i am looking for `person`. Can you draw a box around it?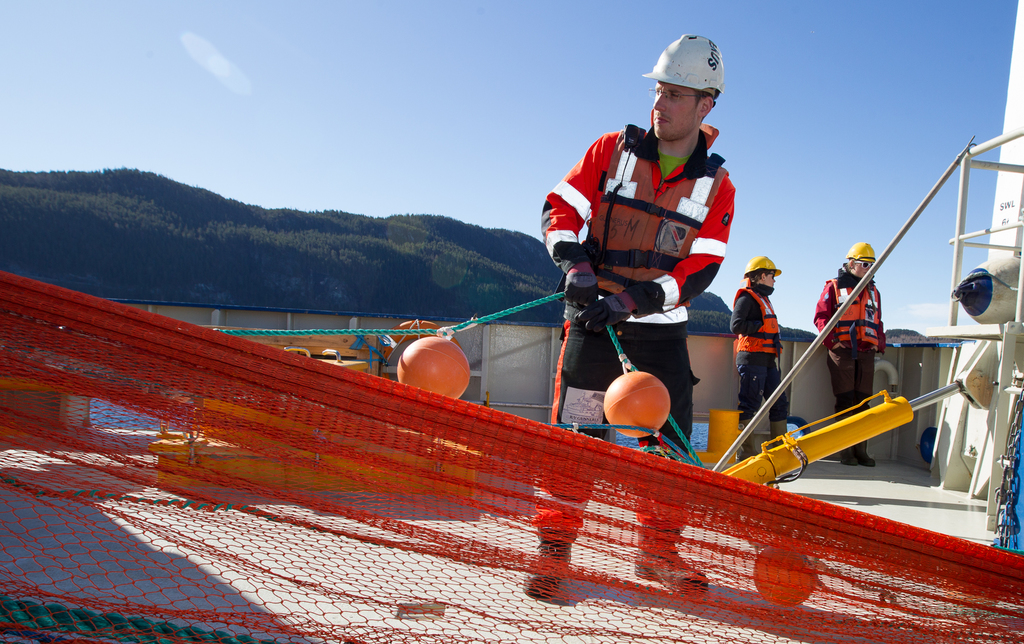
Sure, the bounding box is [729,252,791,453].
